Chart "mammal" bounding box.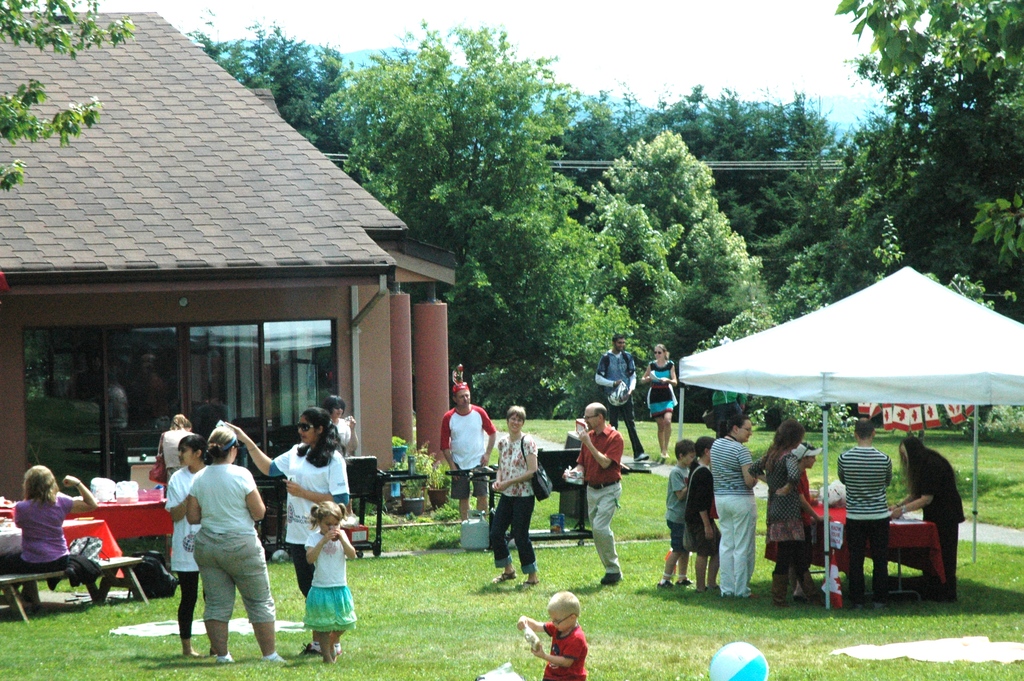
Charted: (left=438, top=380, right=502, bottom=525).
